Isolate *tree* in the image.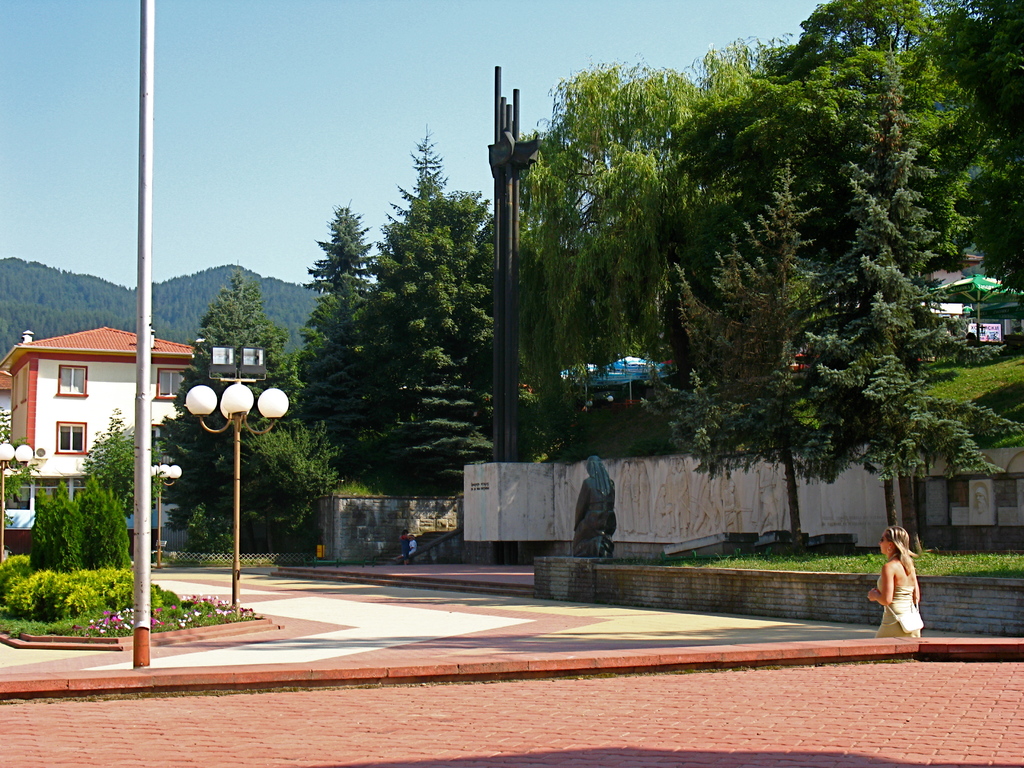
Isolated region: bbox=[363, 126, 491, 408].
